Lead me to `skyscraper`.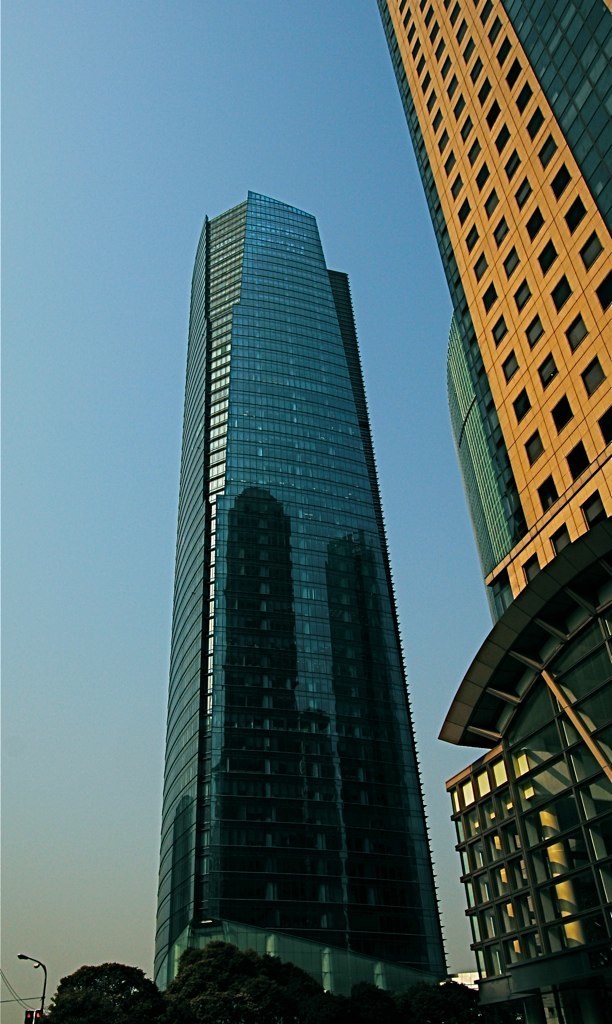
Lead to {"x1": 133, "y1": 179, "x2": 474, "y2": 921}.
